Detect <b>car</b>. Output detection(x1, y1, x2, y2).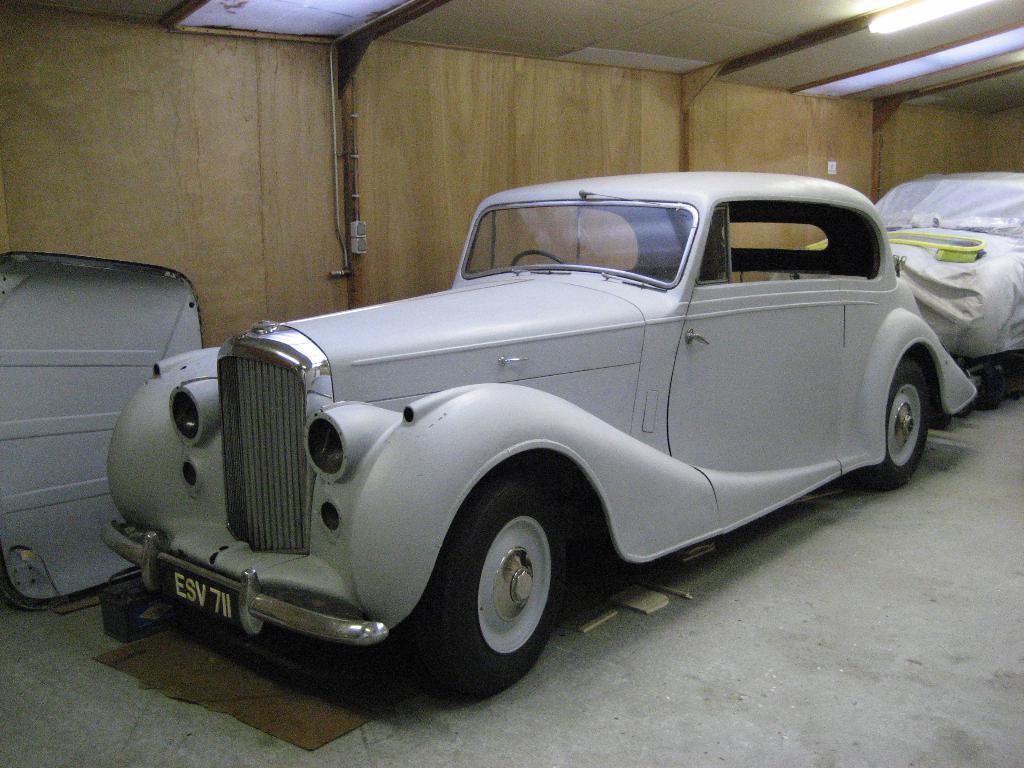
detection(773, 166, 1023, 405).
